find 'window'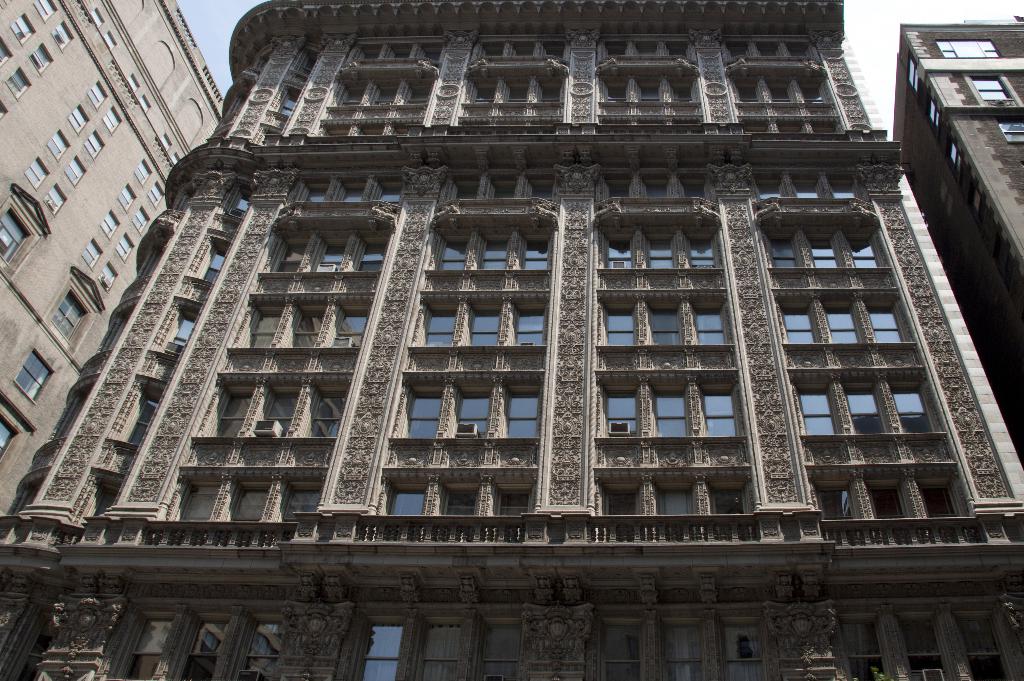
[x1=49, y1=129, x2=67, y2=159]
